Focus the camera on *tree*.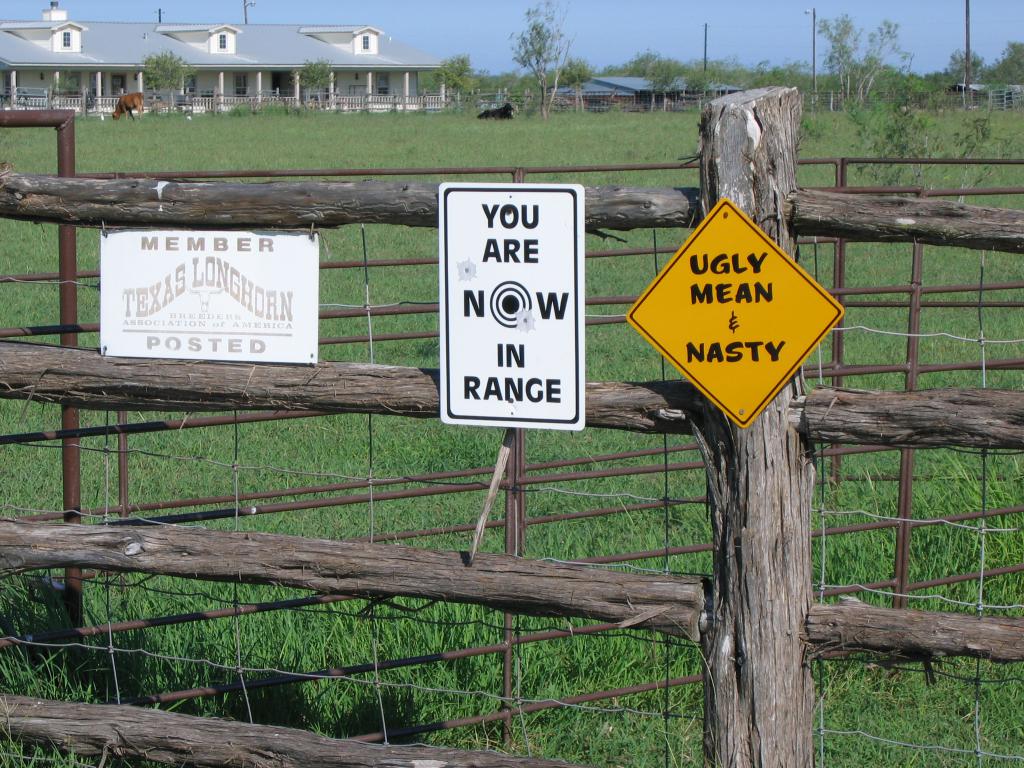
Focus region: 134/51/202/120.
